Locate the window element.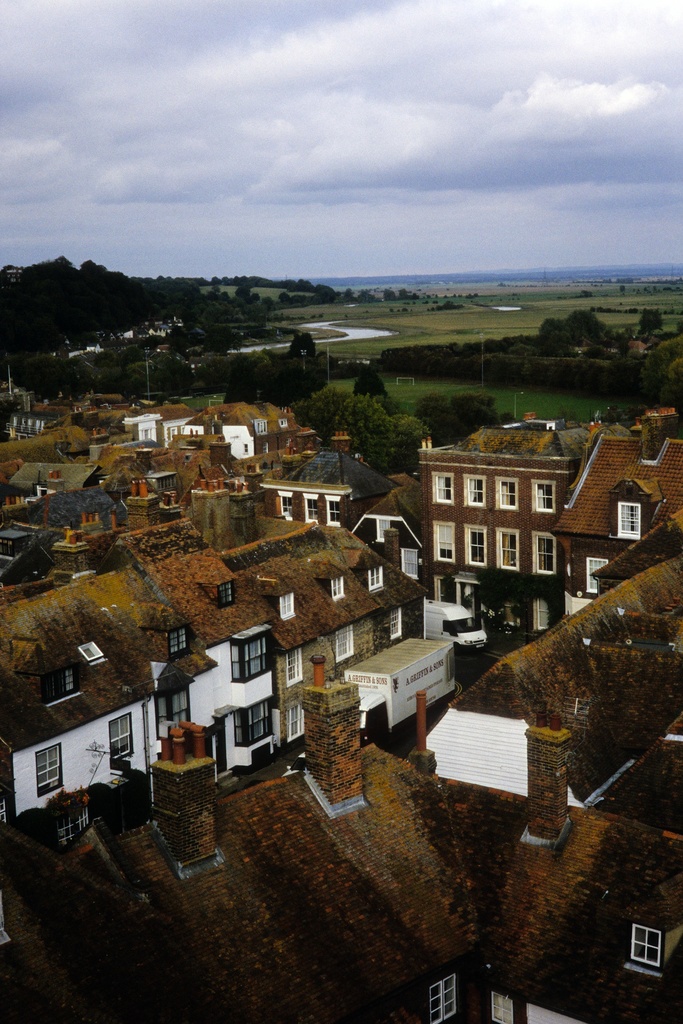
Element bbox: (x1=625, y1=925, x2=666, y2=973).
